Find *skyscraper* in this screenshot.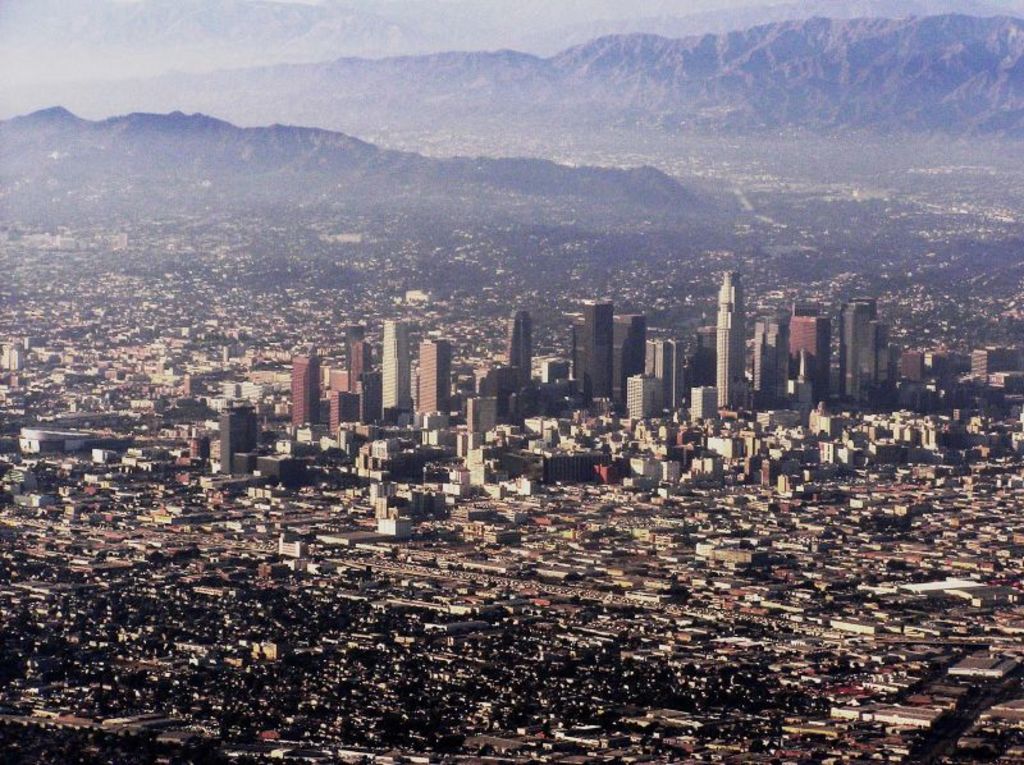
The bounding box for *skyscraper* is bbox=(383, 322, 411, 421).
